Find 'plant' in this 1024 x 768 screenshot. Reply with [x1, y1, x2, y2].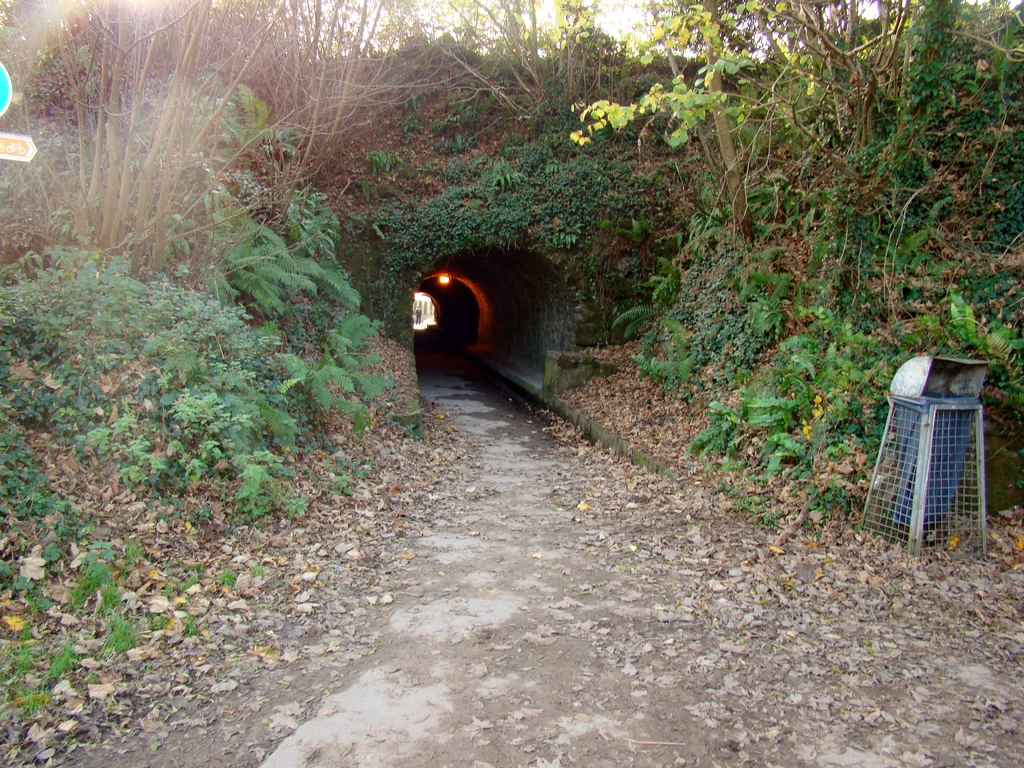
[143, 606, 176, 631].
